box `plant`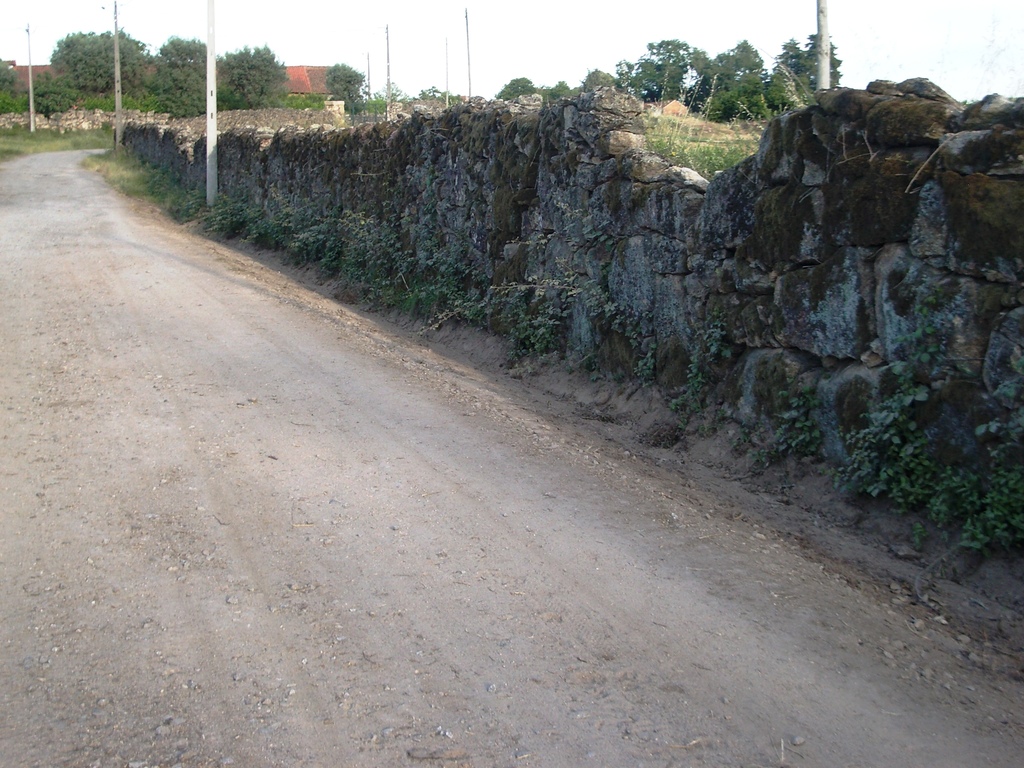
[156,181,212,227]
